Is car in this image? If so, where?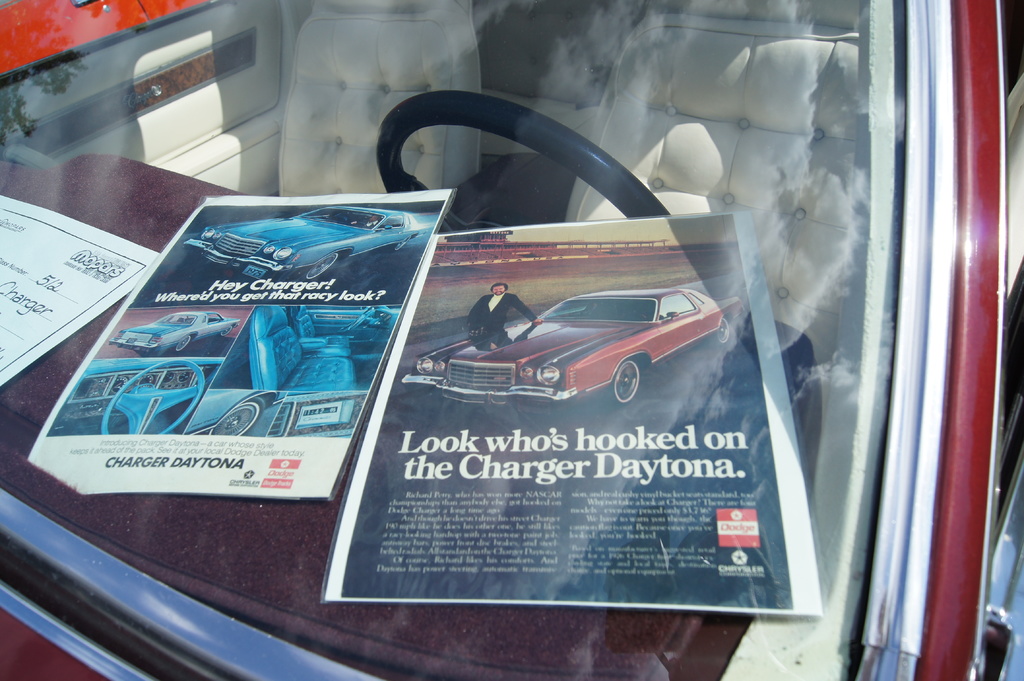
Yes, at (left=108, top=308, right=241, bottom=349).
